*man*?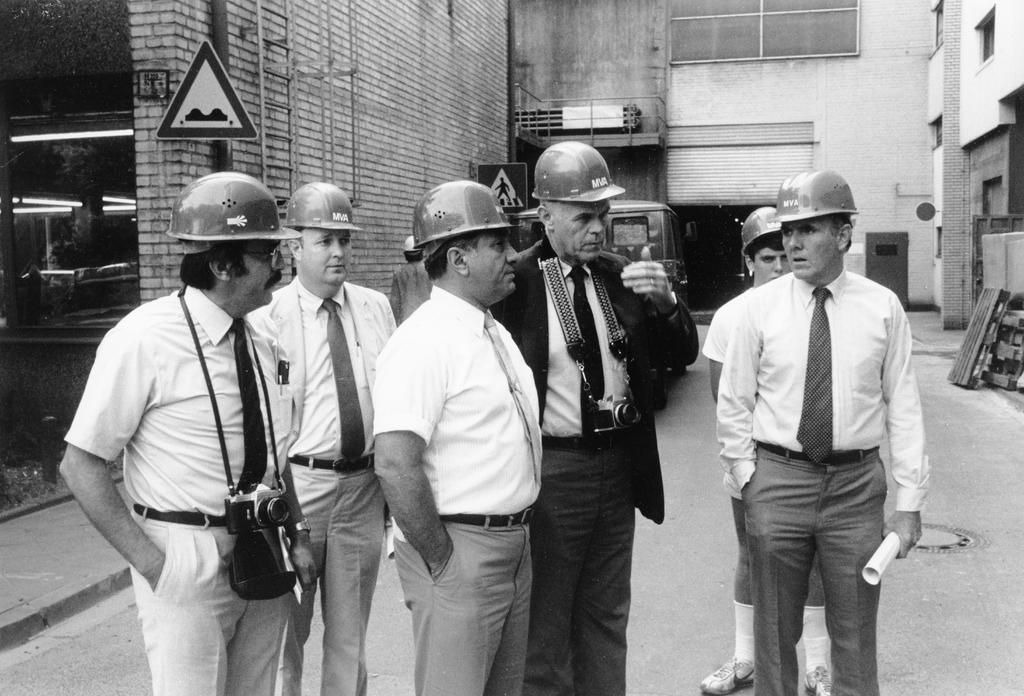
left=374, top=179, right=536, bottom=695
